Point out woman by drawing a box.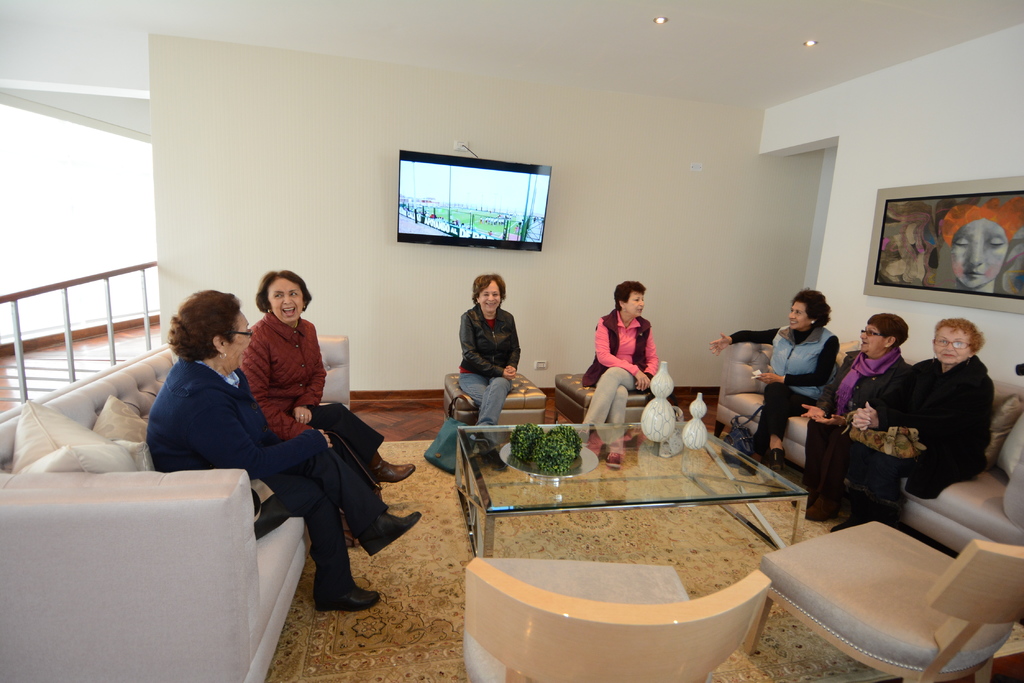
x1=236 y1=265 x2=413 y2=547.
